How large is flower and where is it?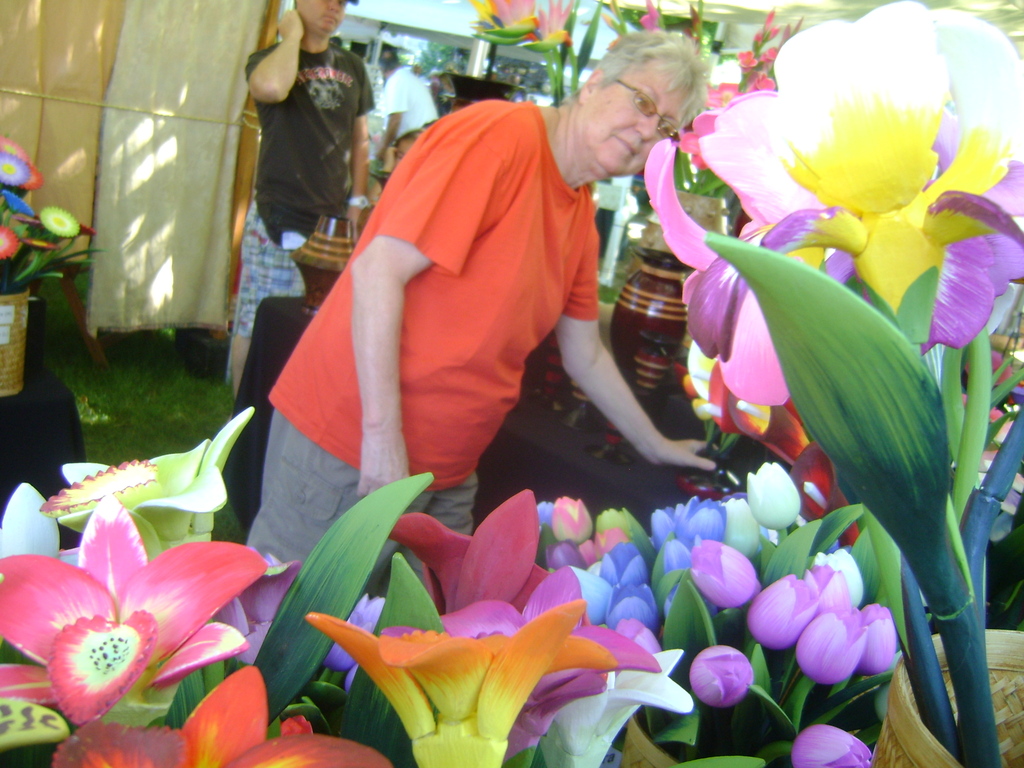
Bounding box: x1=48, y1=663, x2=397, y2=767.
